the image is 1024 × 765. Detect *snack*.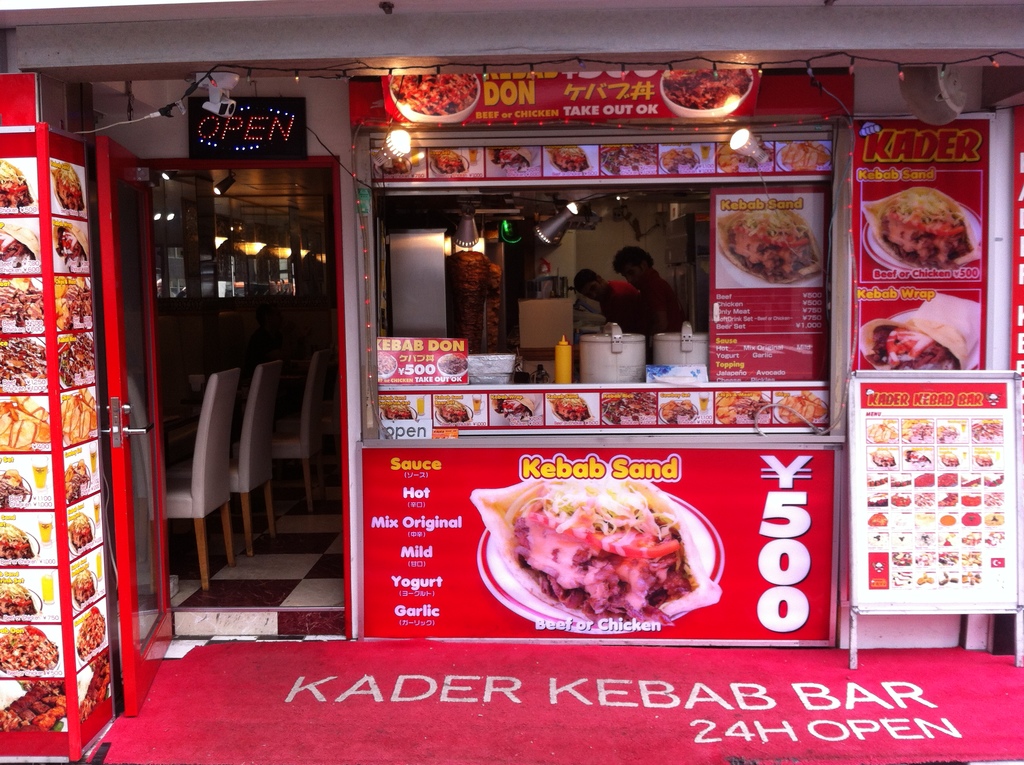
Detection: <bbox>0, 585, 42, 617</bbox>.
